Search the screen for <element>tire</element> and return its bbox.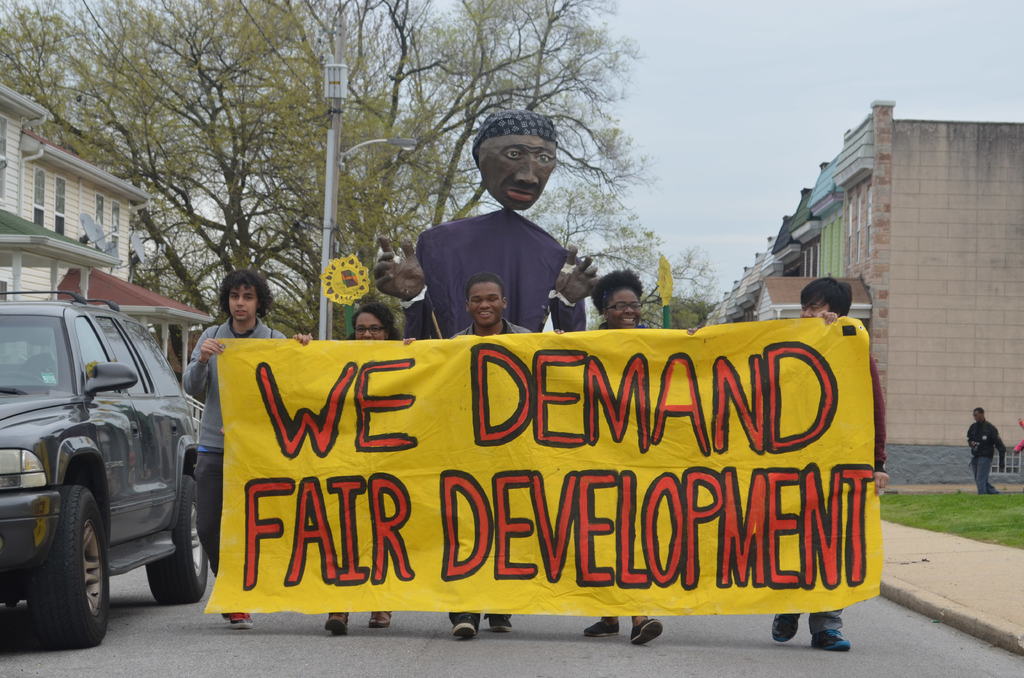
Found: locate(14, 487, 108, 658).
